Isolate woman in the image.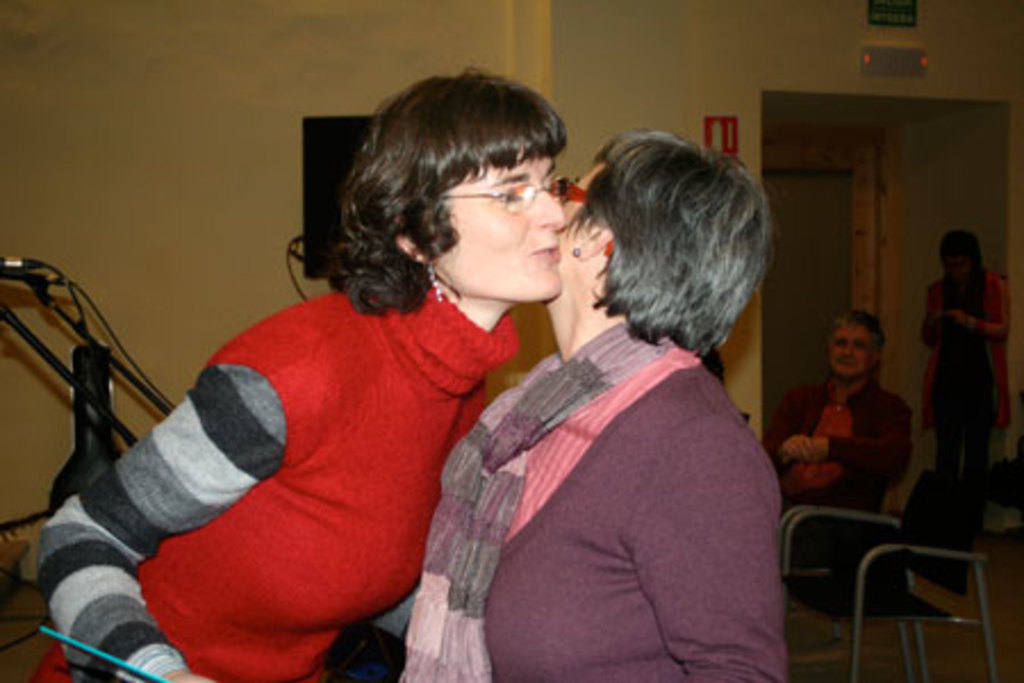
Isolated region: [912, 230, 1010, 492].
